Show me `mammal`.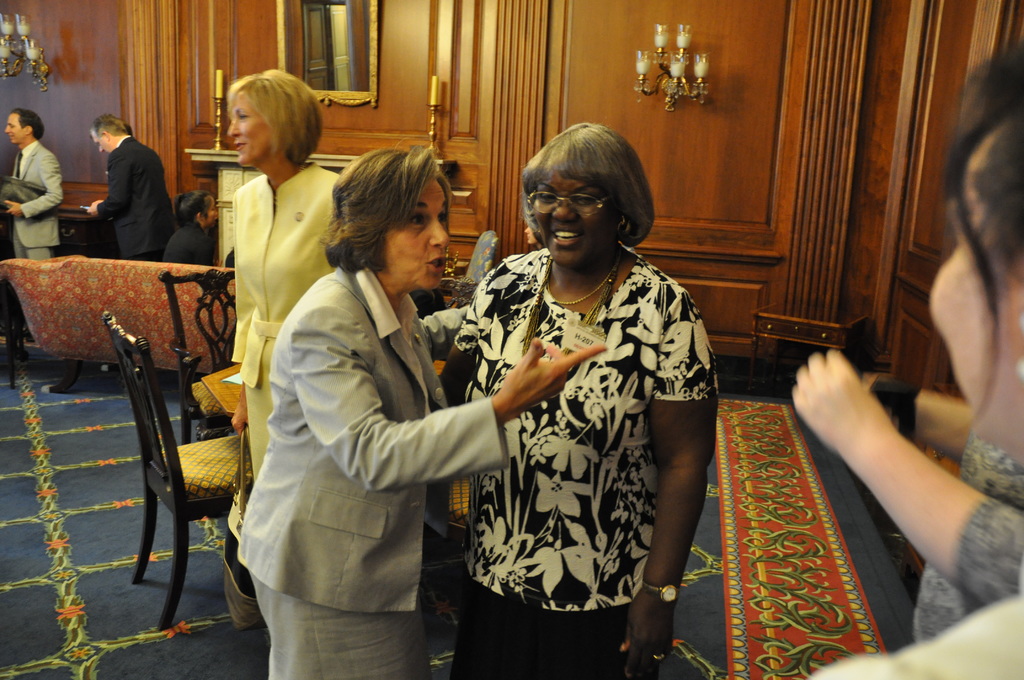
`mammal` is here: select_region(442, 124, 721, 679).
